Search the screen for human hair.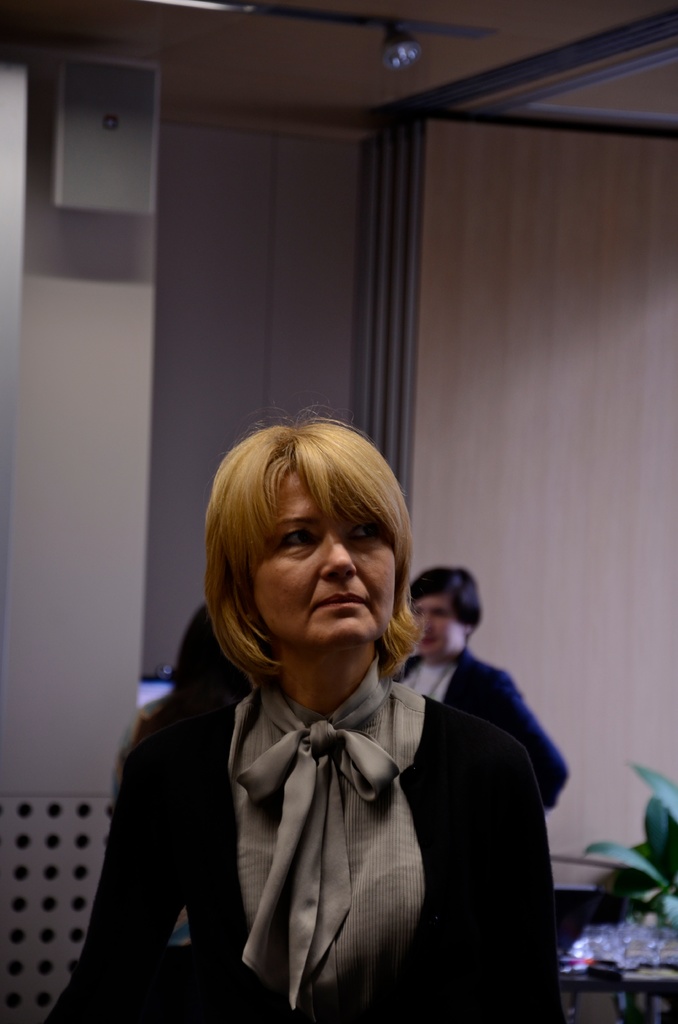
Found at (left=214, top=411, right=410, bottom=712).
